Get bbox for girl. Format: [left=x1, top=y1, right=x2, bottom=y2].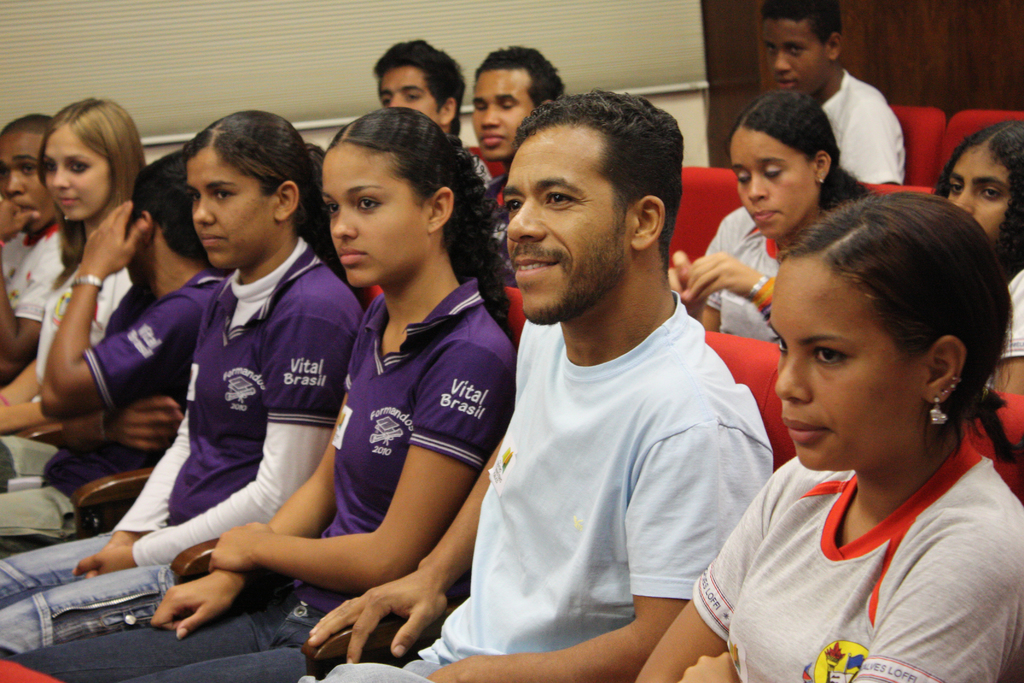
[left=662, top=92, right=870, bottom=345].
